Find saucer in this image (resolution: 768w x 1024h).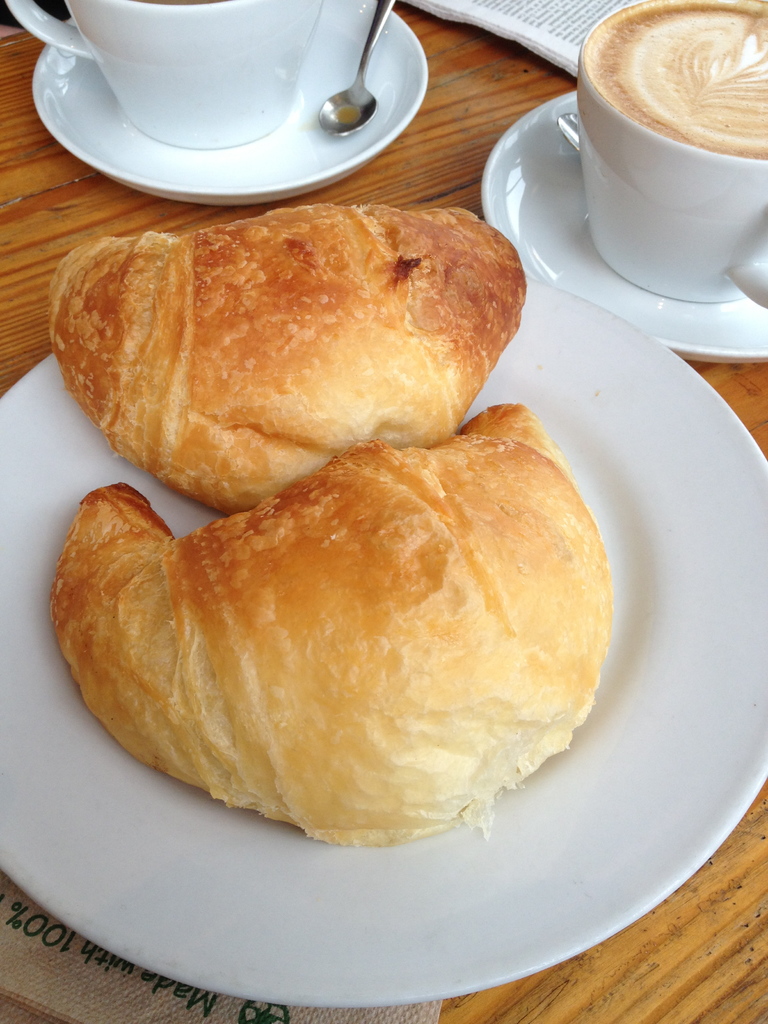
<region>31, 0, 430, 209</region>.
